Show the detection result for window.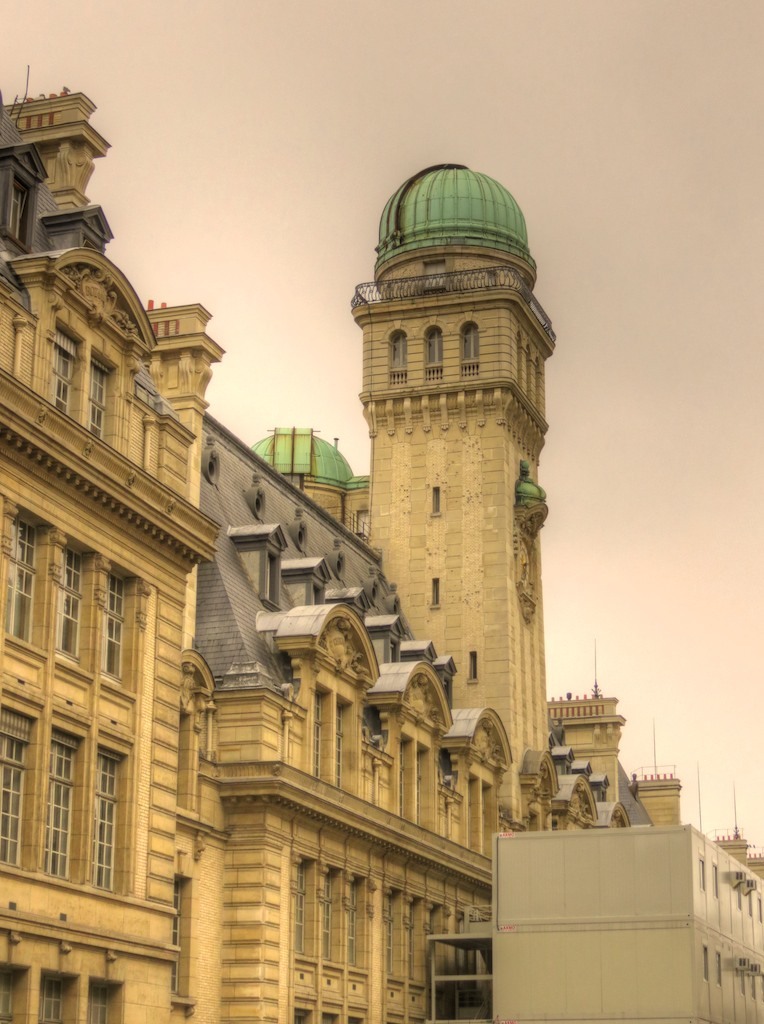
l=87, t=739, r=130, b=898.
